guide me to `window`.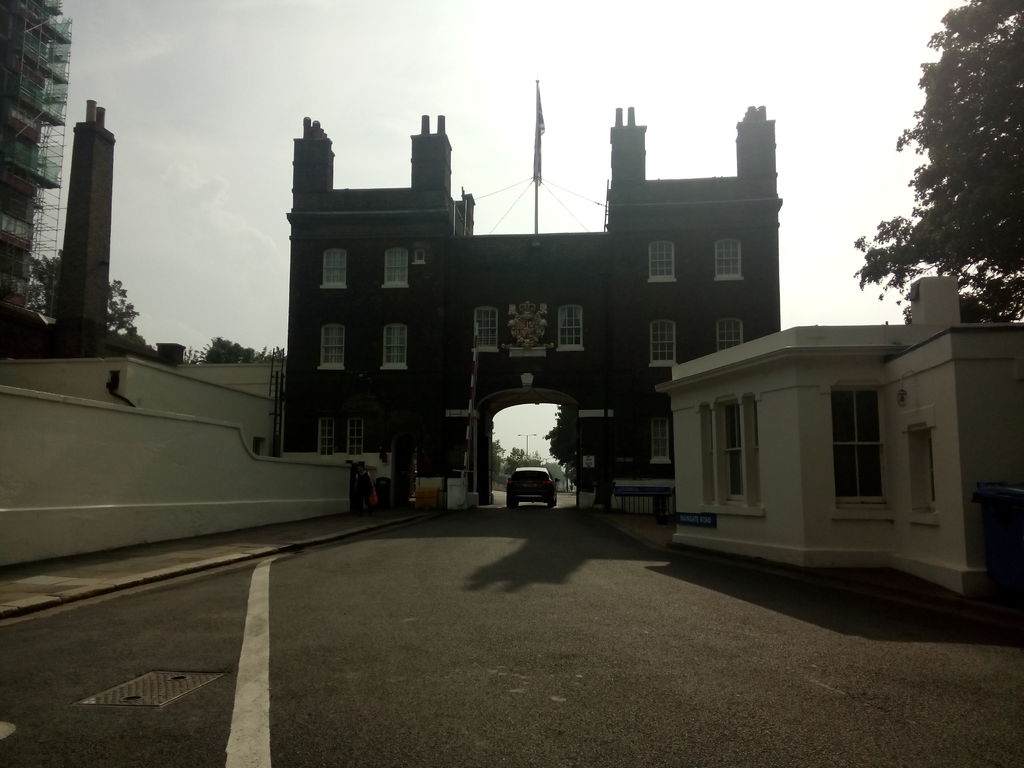
Guidance: locate(382, 246, 408, 289).
